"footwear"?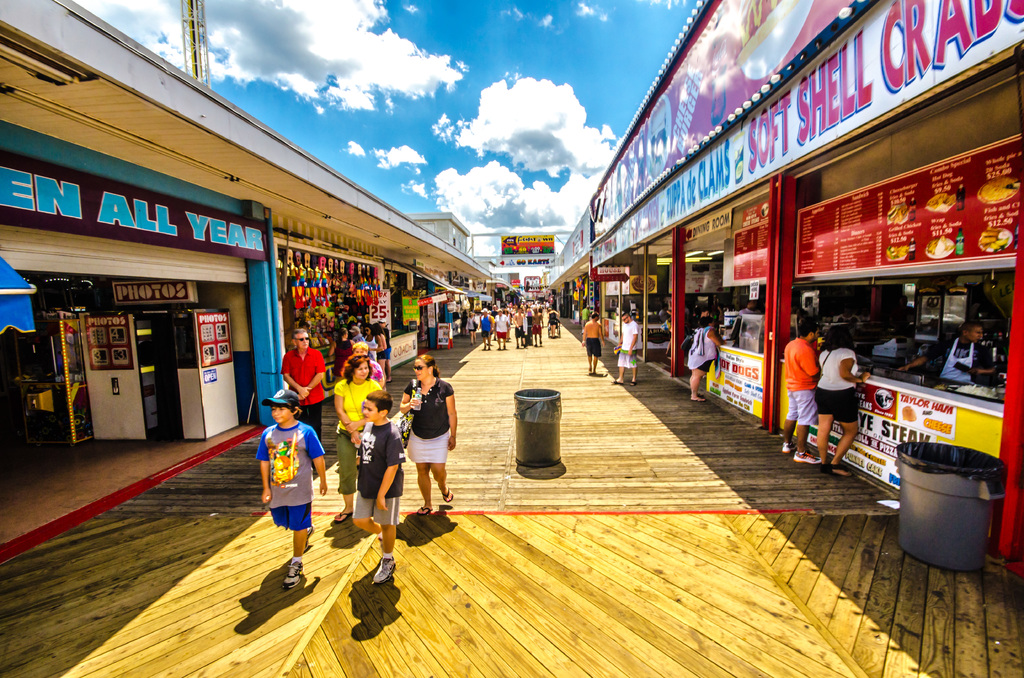
bbox=(438, 485, 453, 502)
